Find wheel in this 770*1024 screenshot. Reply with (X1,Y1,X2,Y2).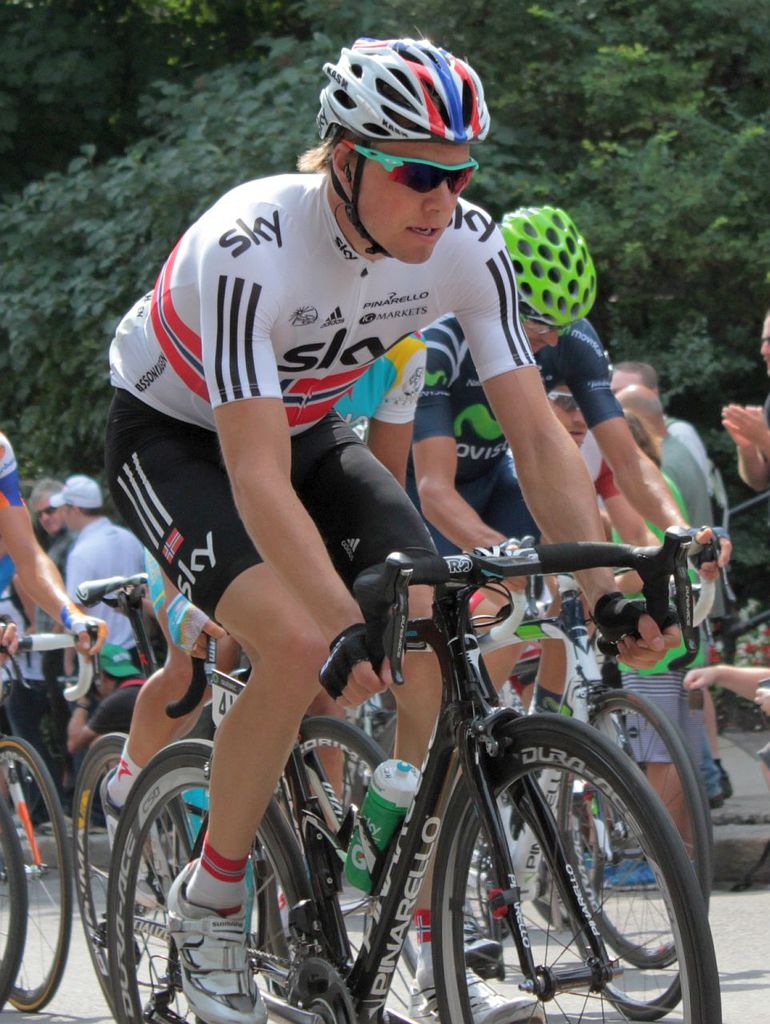
(0,737,69,1012).
